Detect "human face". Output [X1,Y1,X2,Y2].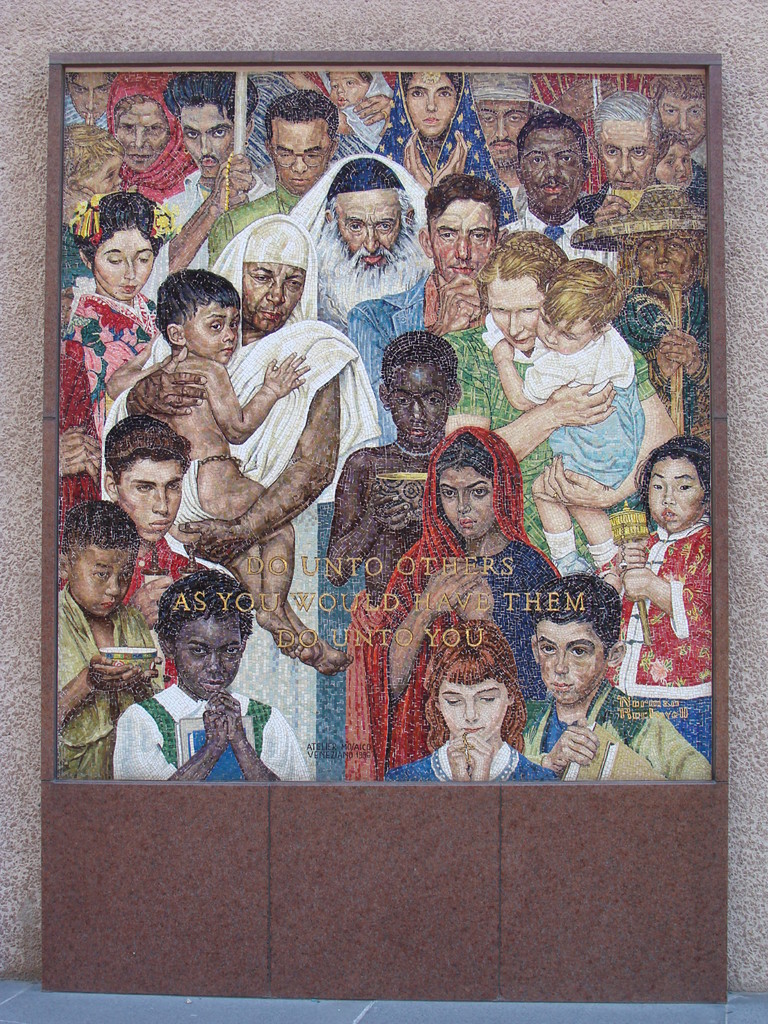
[93,225,154,296].
